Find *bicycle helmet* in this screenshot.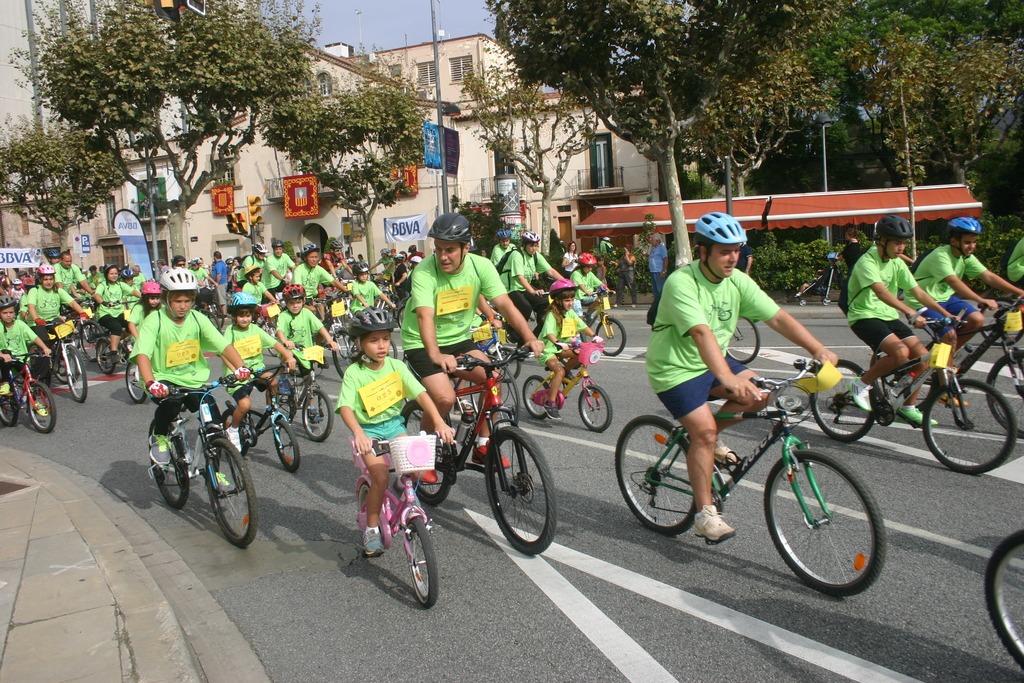
The bounding box for *bicycle helmet* is <box>157,266,199,320</box>.
